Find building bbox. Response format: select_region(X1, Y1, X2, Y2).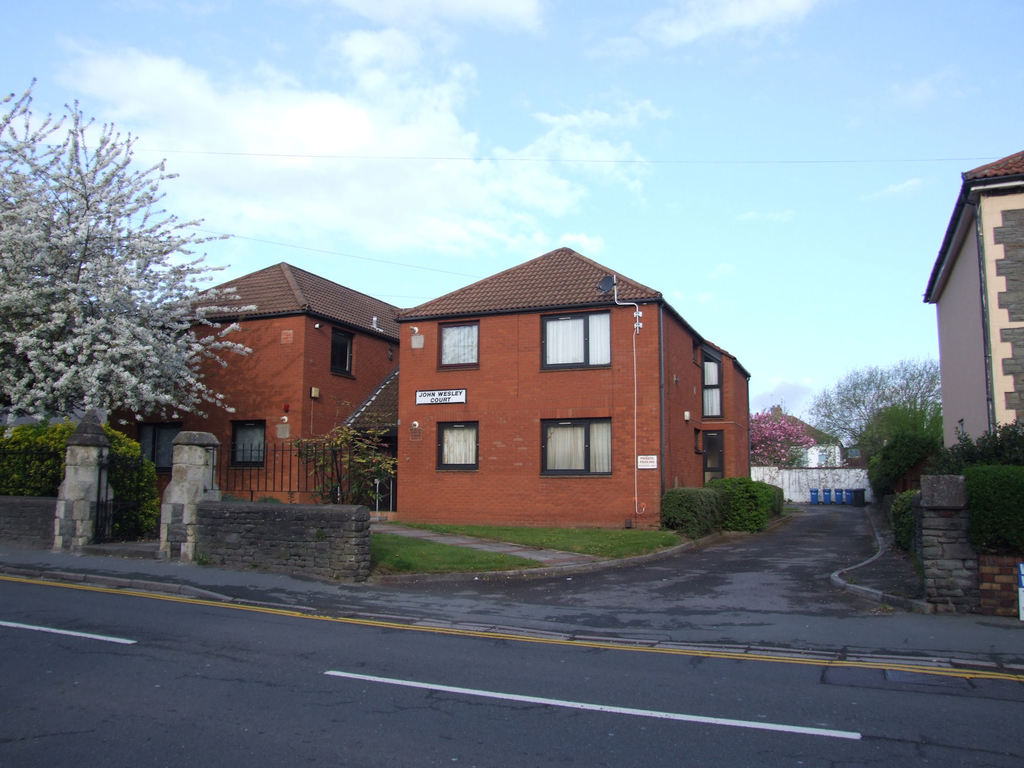
select_region(752, 444, 877, 504).
